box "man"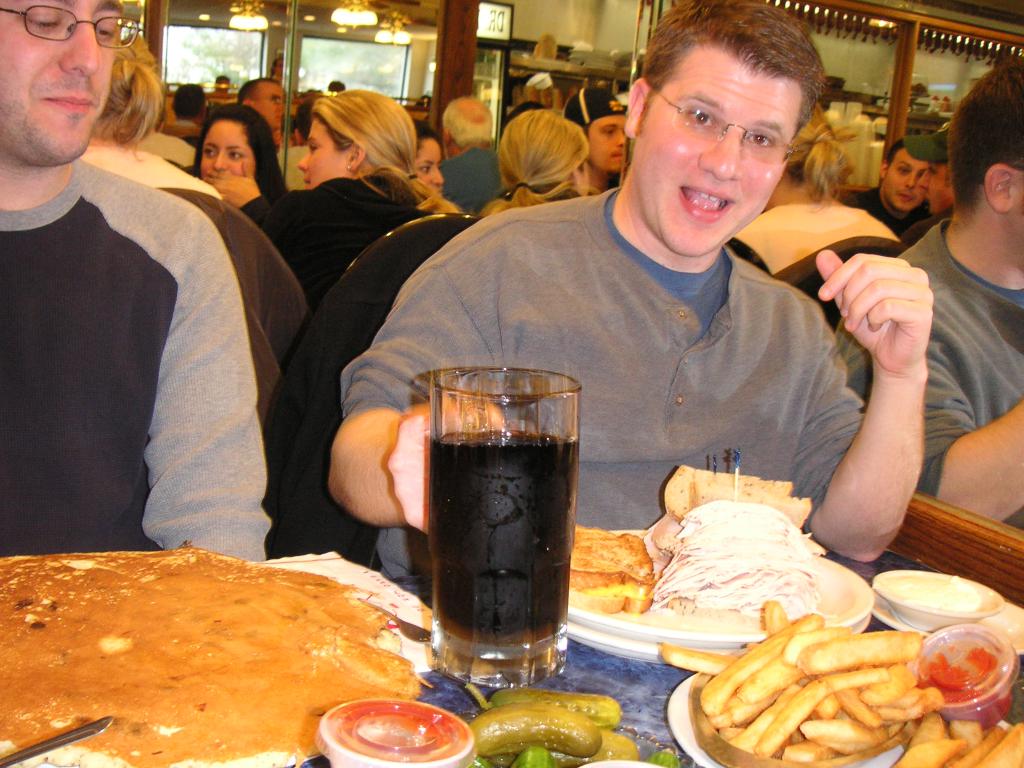
330, 0, 925, 580
